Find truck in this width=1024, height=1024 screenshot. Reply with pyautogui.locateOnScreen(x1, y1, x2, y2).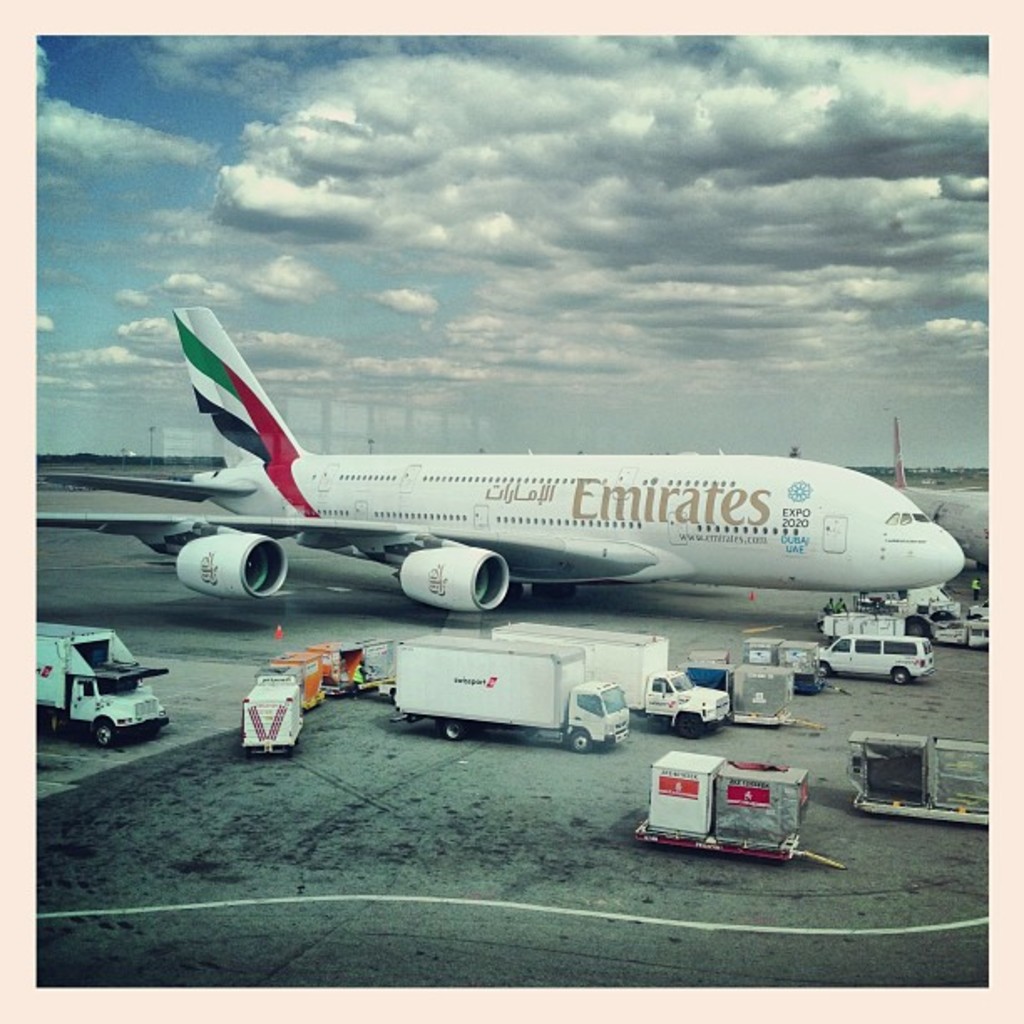
pyautogui.locateOnScreen(492, 619, 733, 743).
